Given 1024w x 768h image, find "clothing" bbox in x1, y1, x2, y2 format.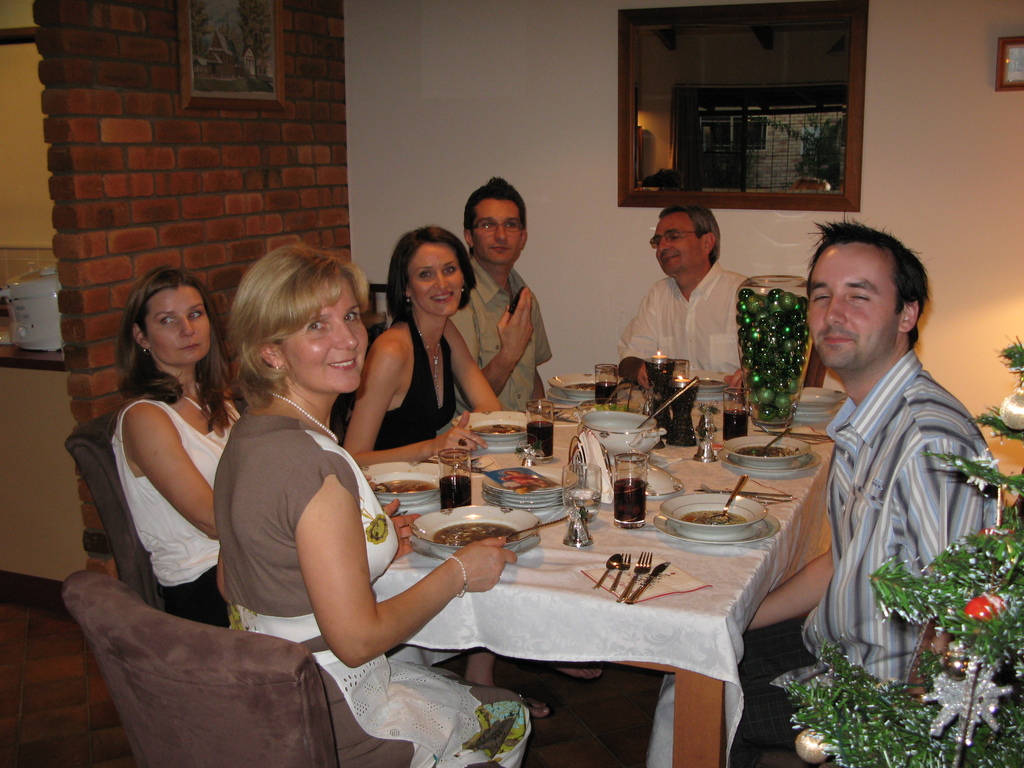
208, 406, 536, 767.
